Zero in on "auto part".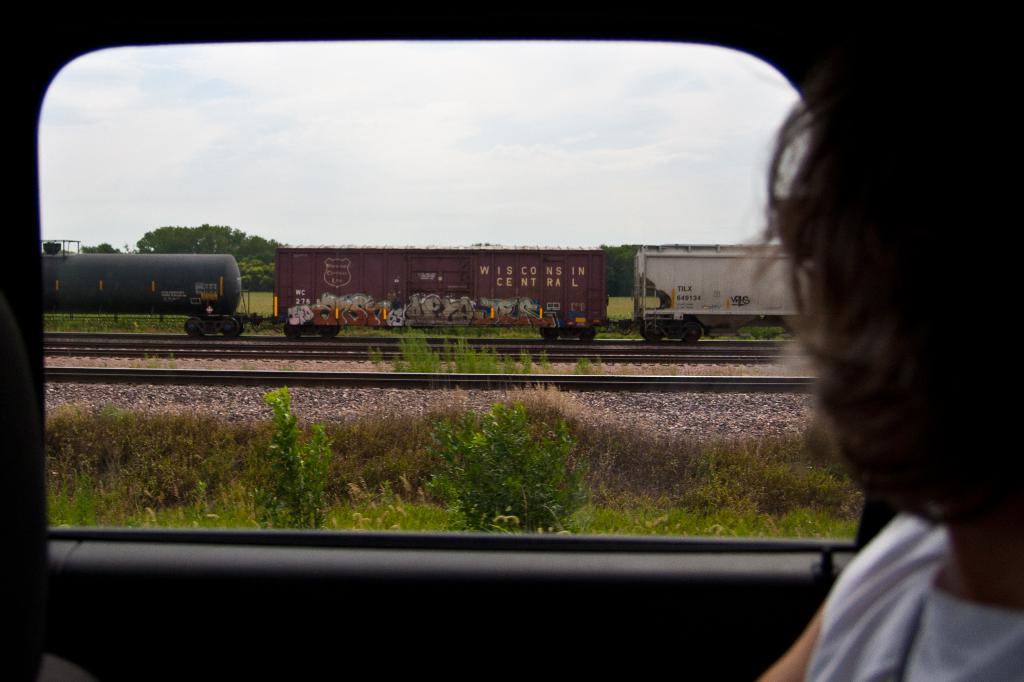
Zeroed in: bbox=[36, 45, 871, 543].
